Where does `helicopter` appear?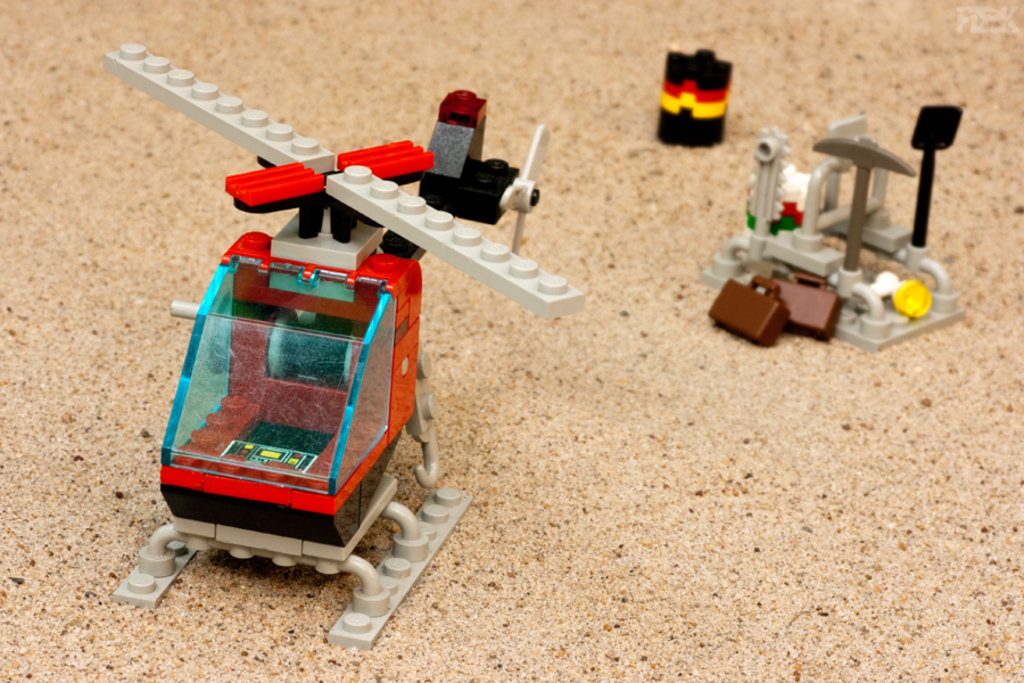
Appears at detection(101, 52, 583, 589).
